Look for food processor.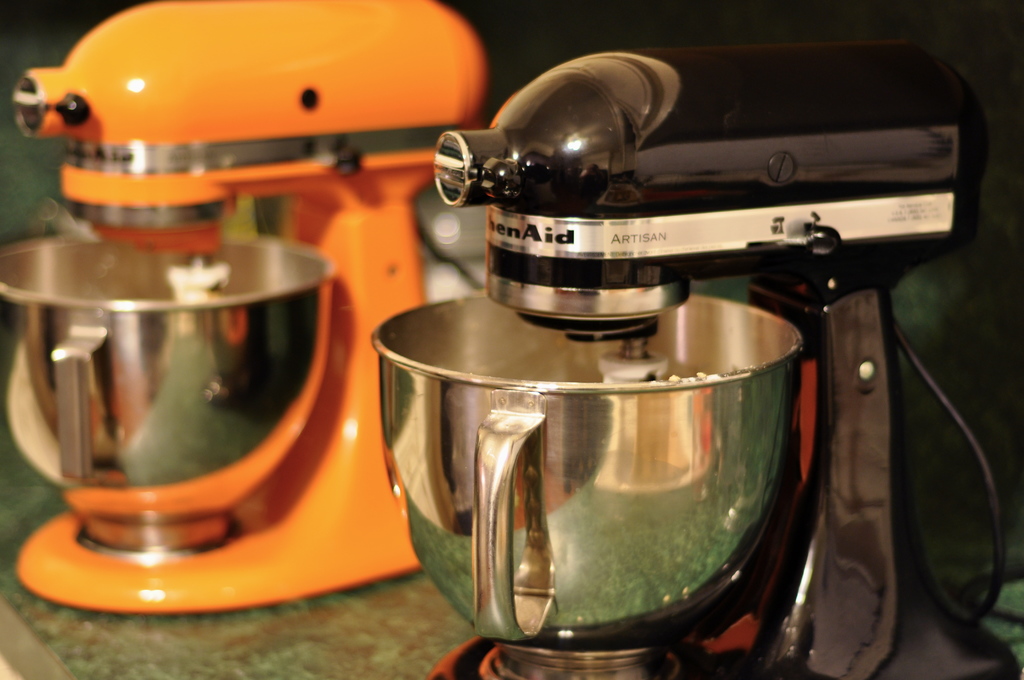
Found: [0,0,492,613].
